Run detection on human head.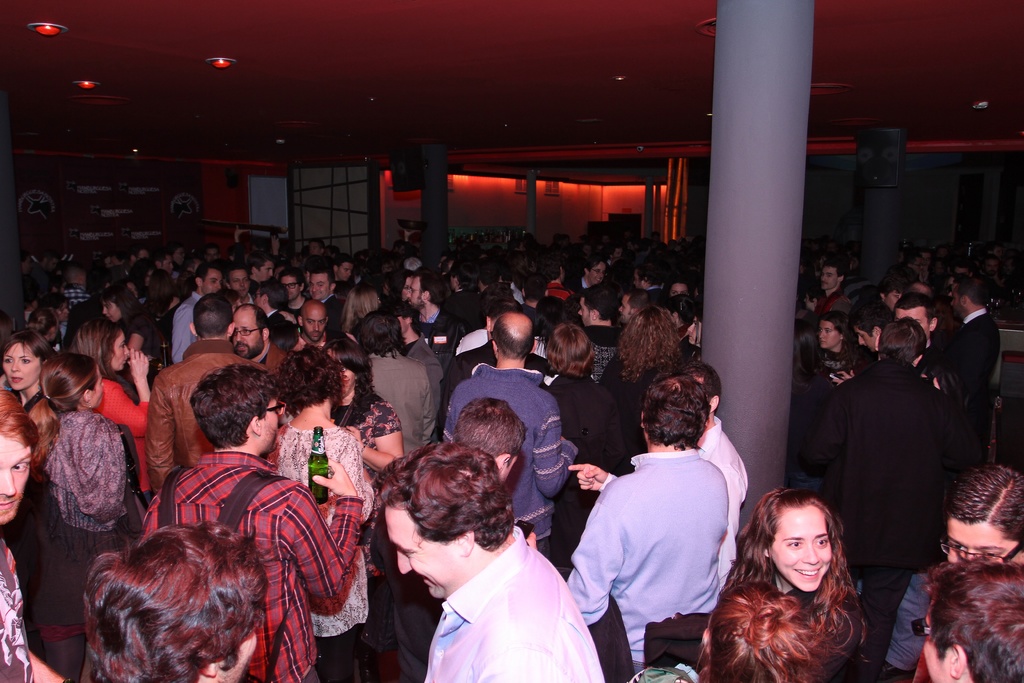
Result: 637,379,705,441.
